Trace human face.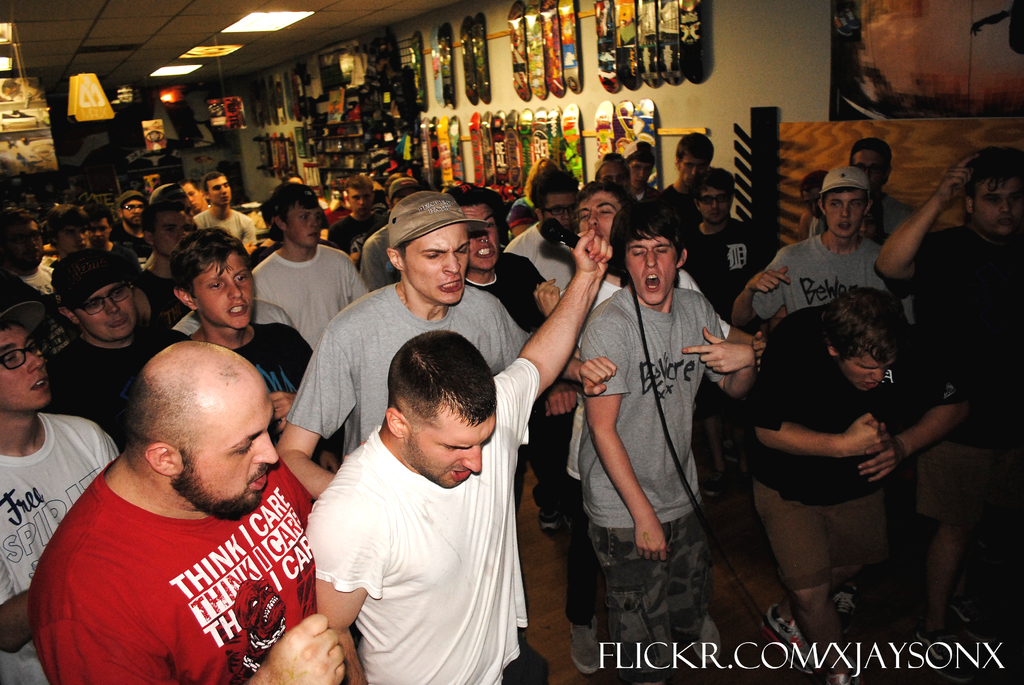
Traced to 852,148,883,184.
